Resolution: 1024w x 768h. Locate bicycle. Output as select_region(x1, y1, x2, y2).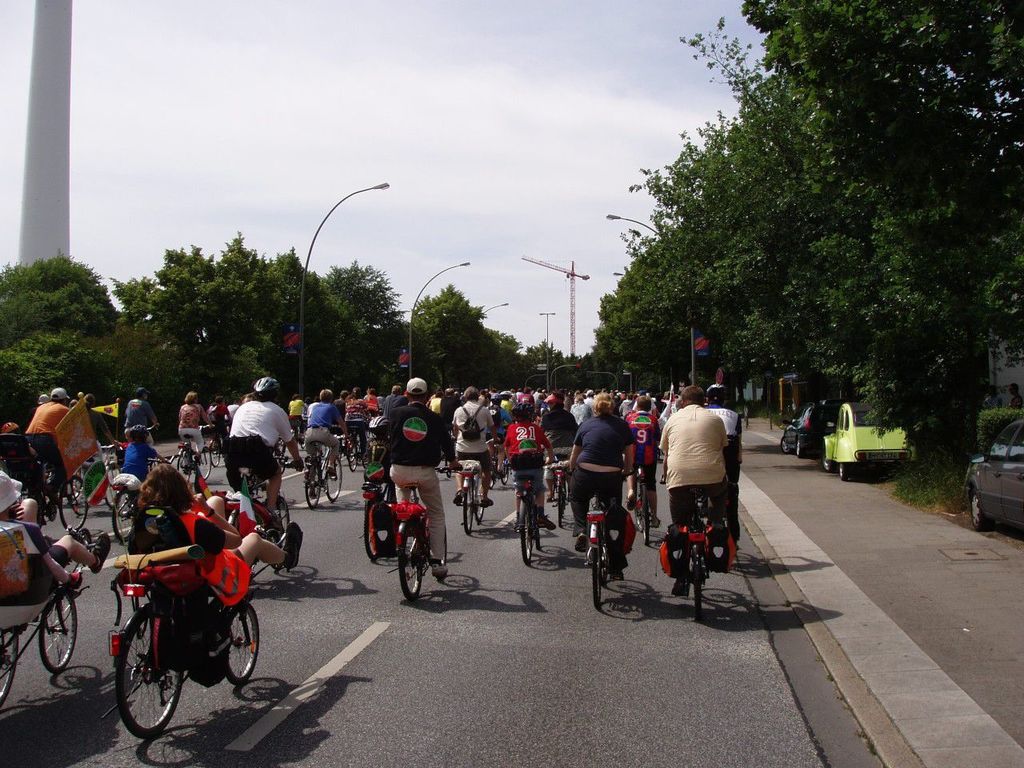
select_region(113, 527, 261, 741).
